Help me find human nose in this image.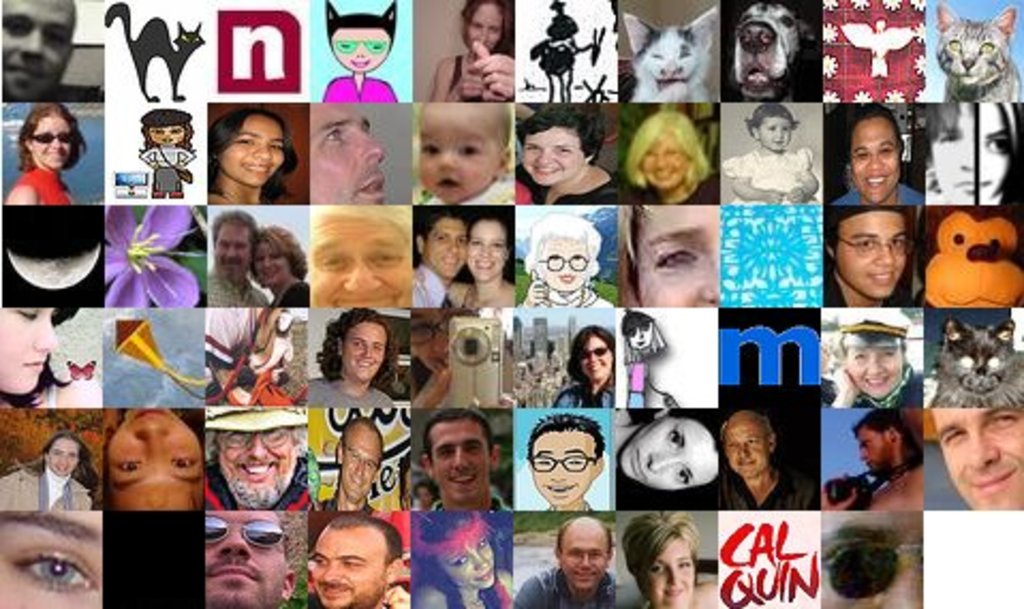
Found it: 60:455:71:466.
